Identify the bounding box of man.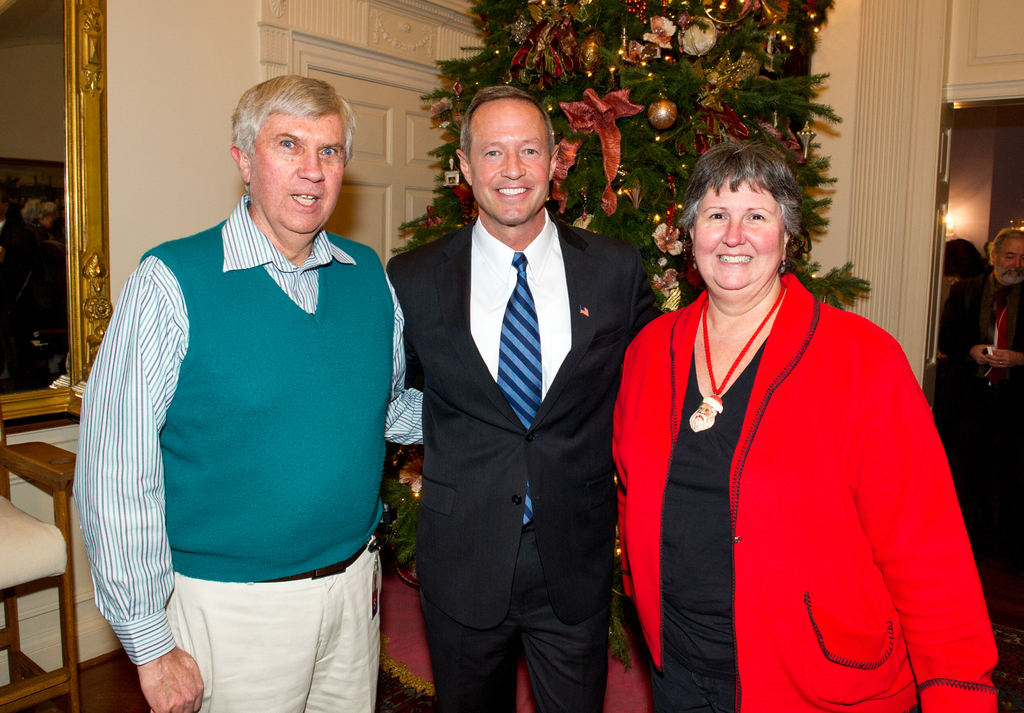
(x1=933, y1=225, x2=1023, y2=439).
